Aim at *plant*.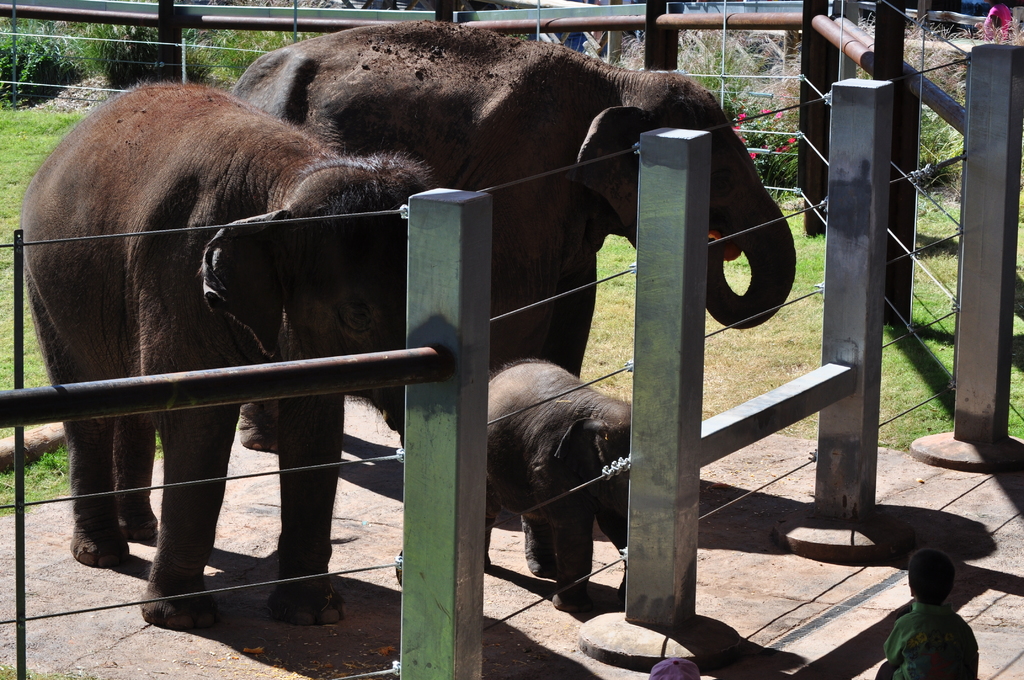
Aimed at detection(192, 13, 349, 85).
